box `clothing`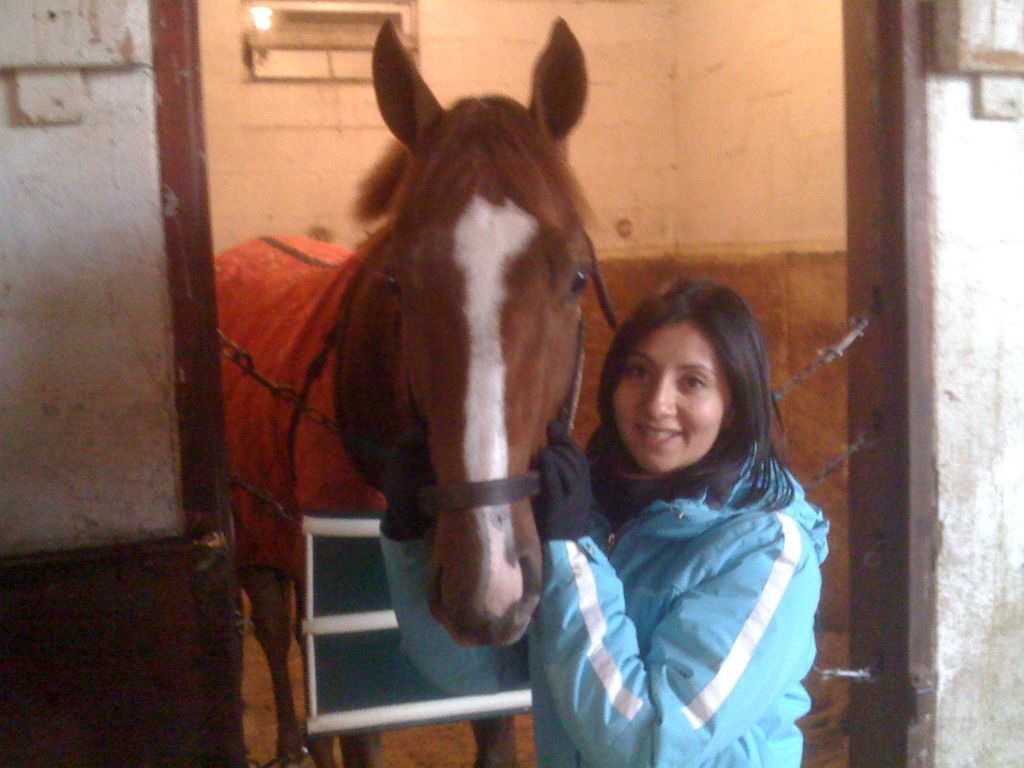
region(350, 423, 868, 767)
